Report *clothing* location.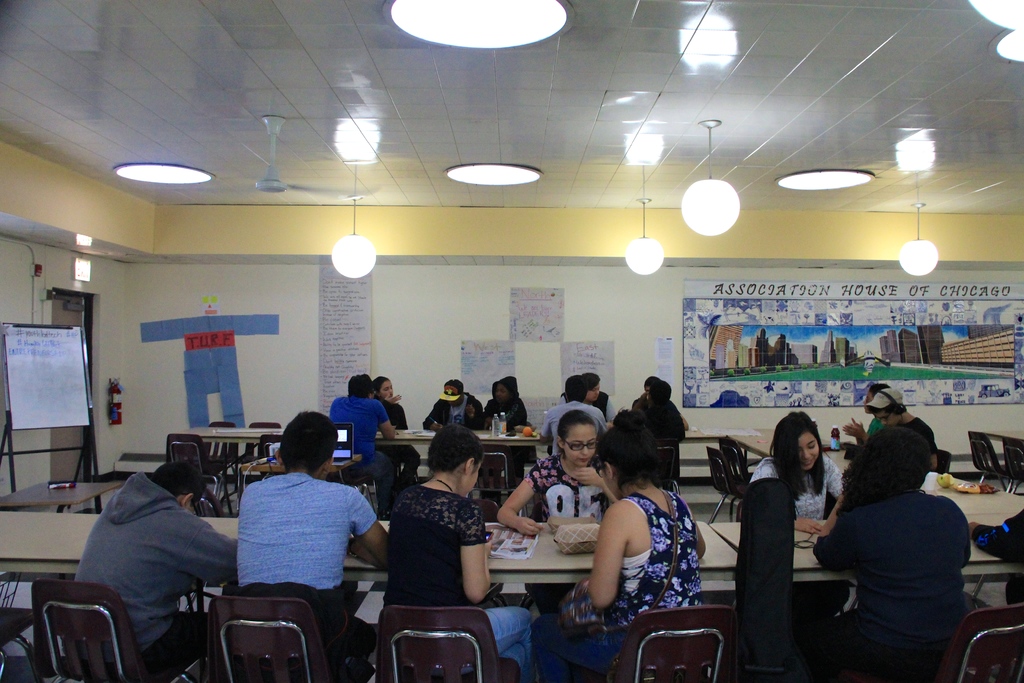
Report: left=895, top=415, right=938, bottom=471.
